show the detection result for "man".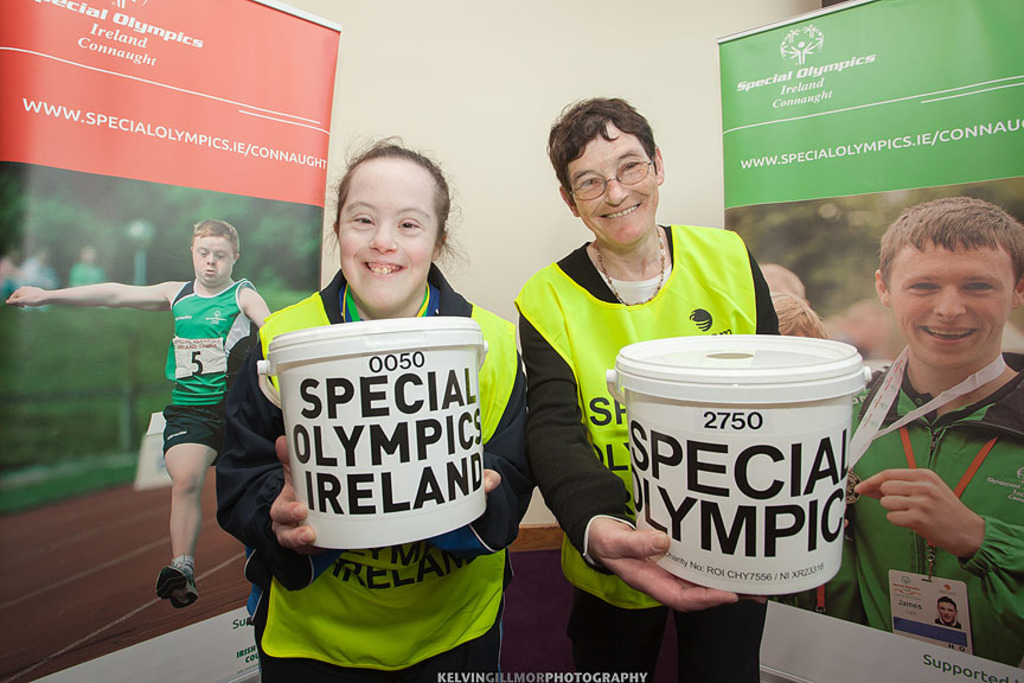
[left=934, top=596, right=964, bottom=626].
